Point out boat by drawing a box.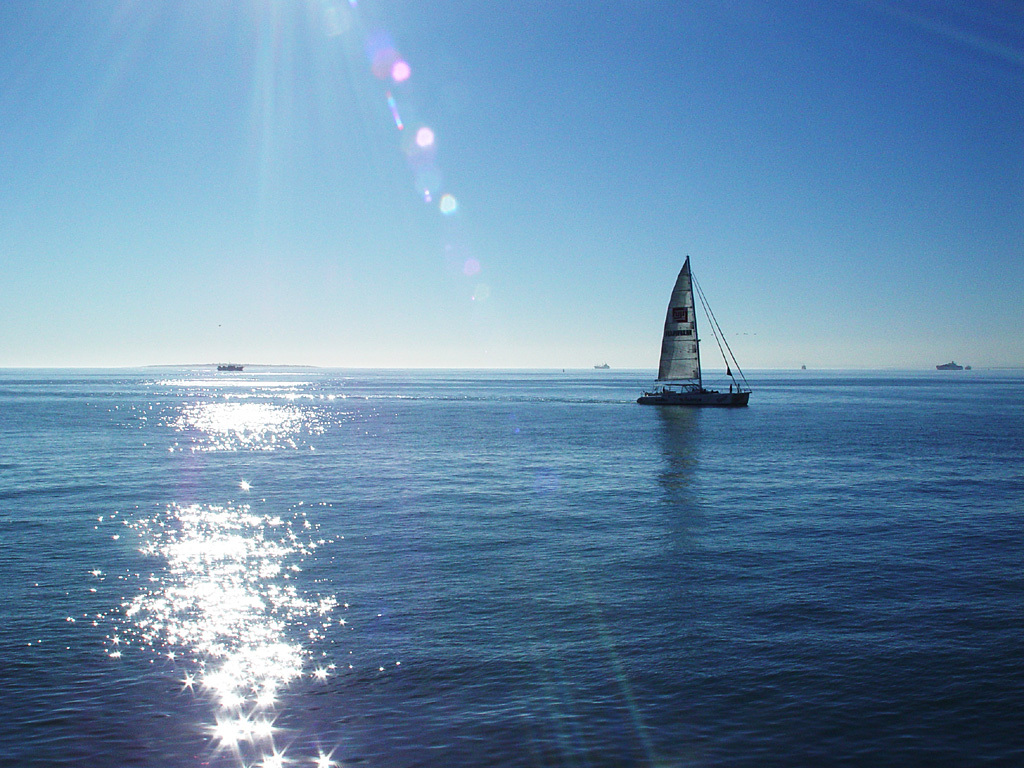
{"x1": 217, "y1": 366, "x2": 241, "y2": 369}.
